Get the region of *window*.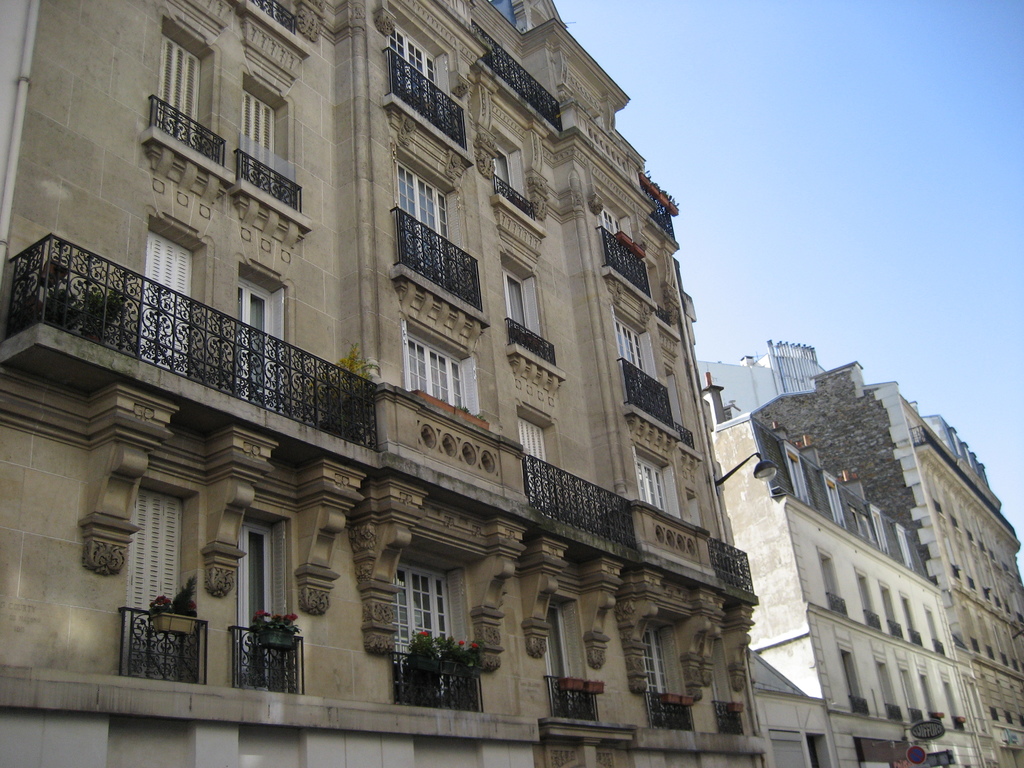
x1=645 y1=623 x2=689 y2=723.
